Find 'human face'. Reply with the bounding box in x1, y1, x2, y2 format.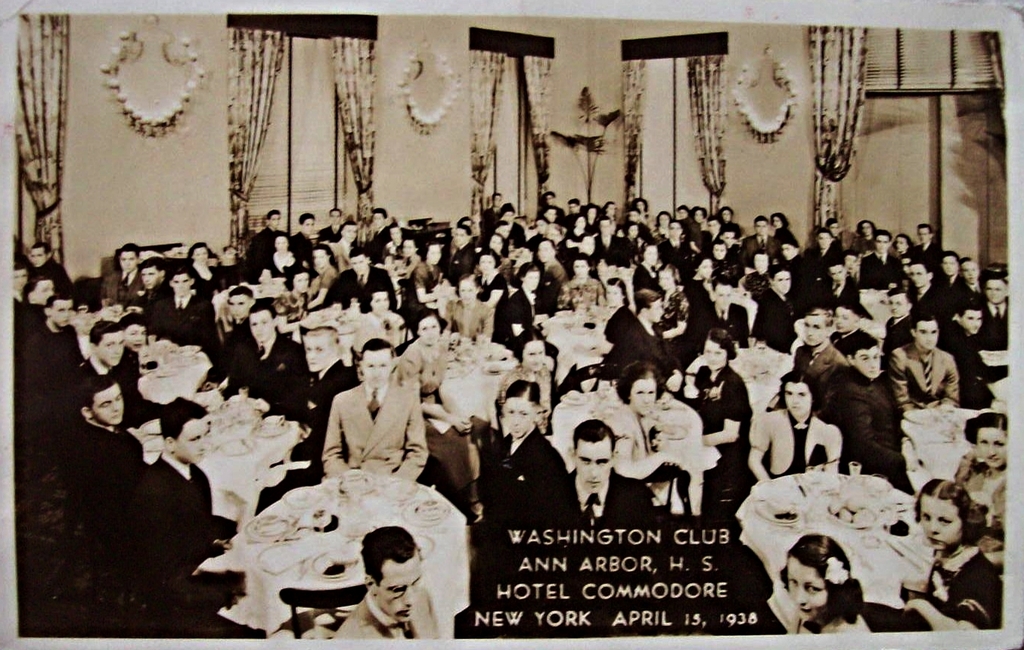
631, 227, 639, 236.
